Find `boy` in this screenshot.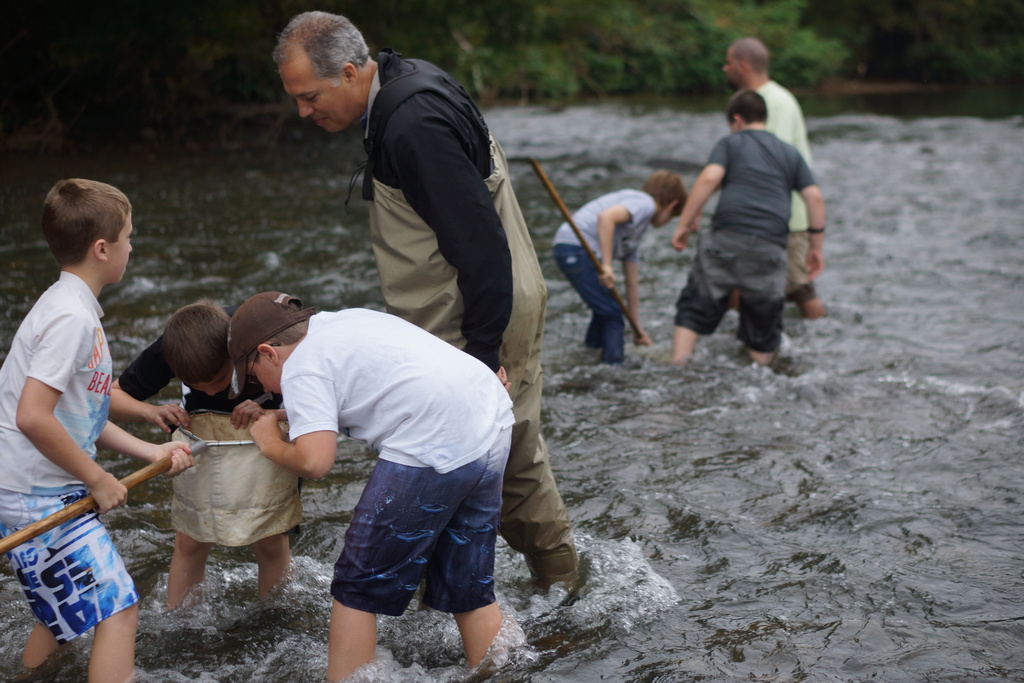
The bounding box for `boy` is left=550, top=169, right=689, bottom=365.
